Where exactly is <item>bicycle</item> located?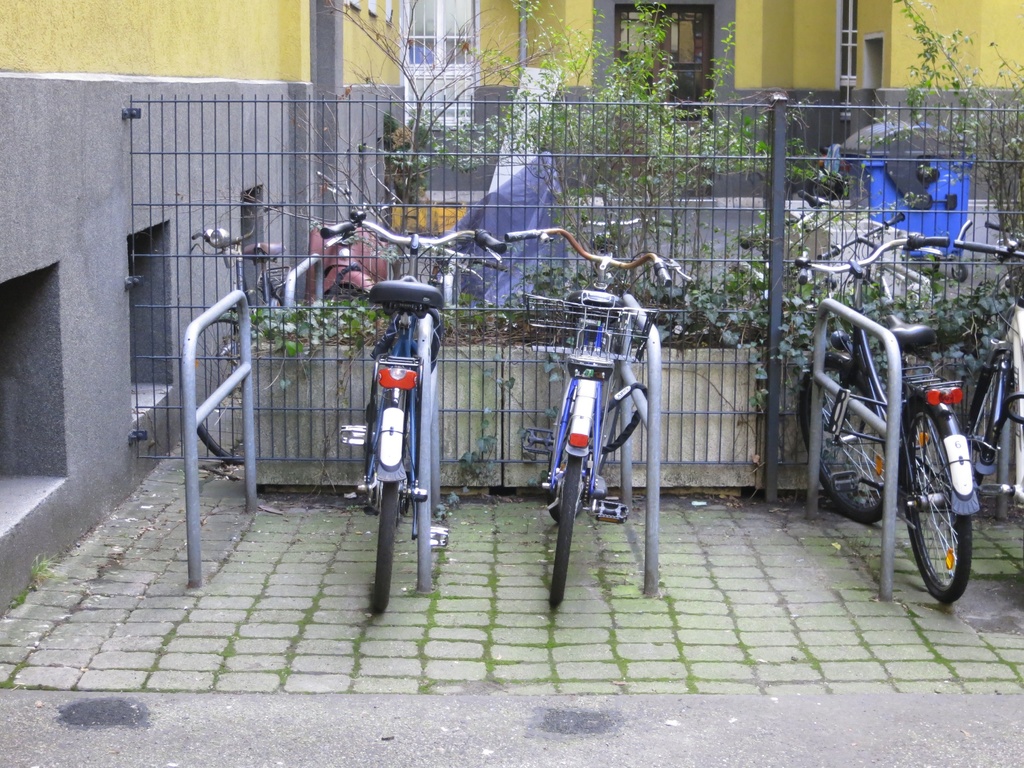
Its bounding box is bbox=[190, 228, 292, 469].
